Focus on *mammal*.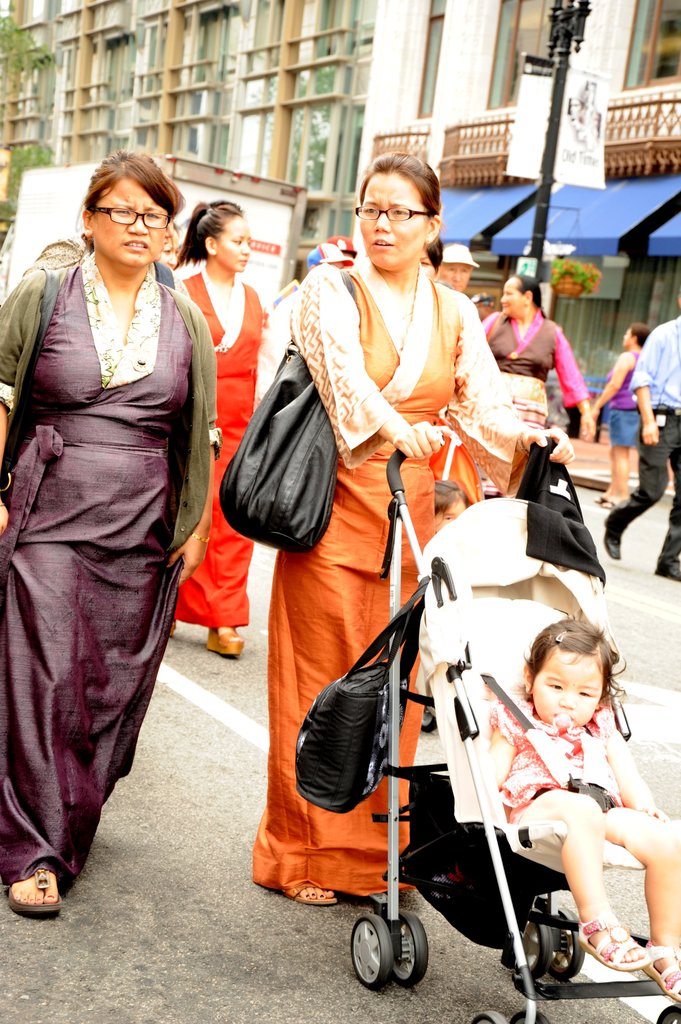
Focused at select_region(172, 195, 273, 657).
